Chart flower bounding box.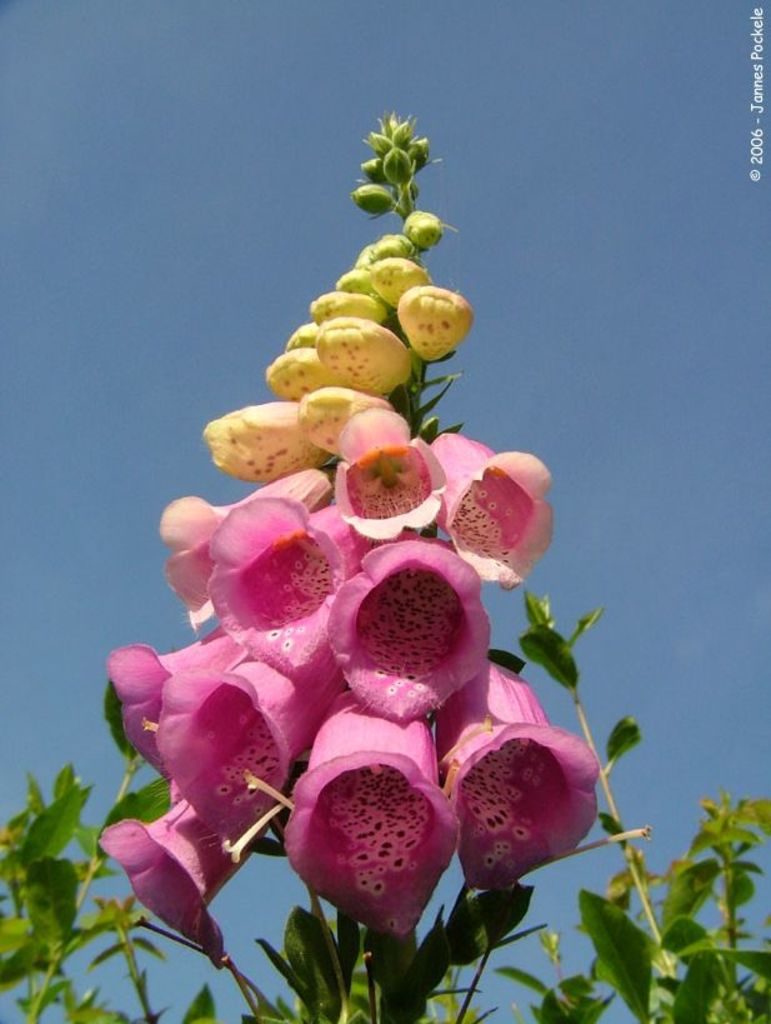
Charted: {"x1": 282, "y1": 324, "x2": 324, "y2": 350}.
